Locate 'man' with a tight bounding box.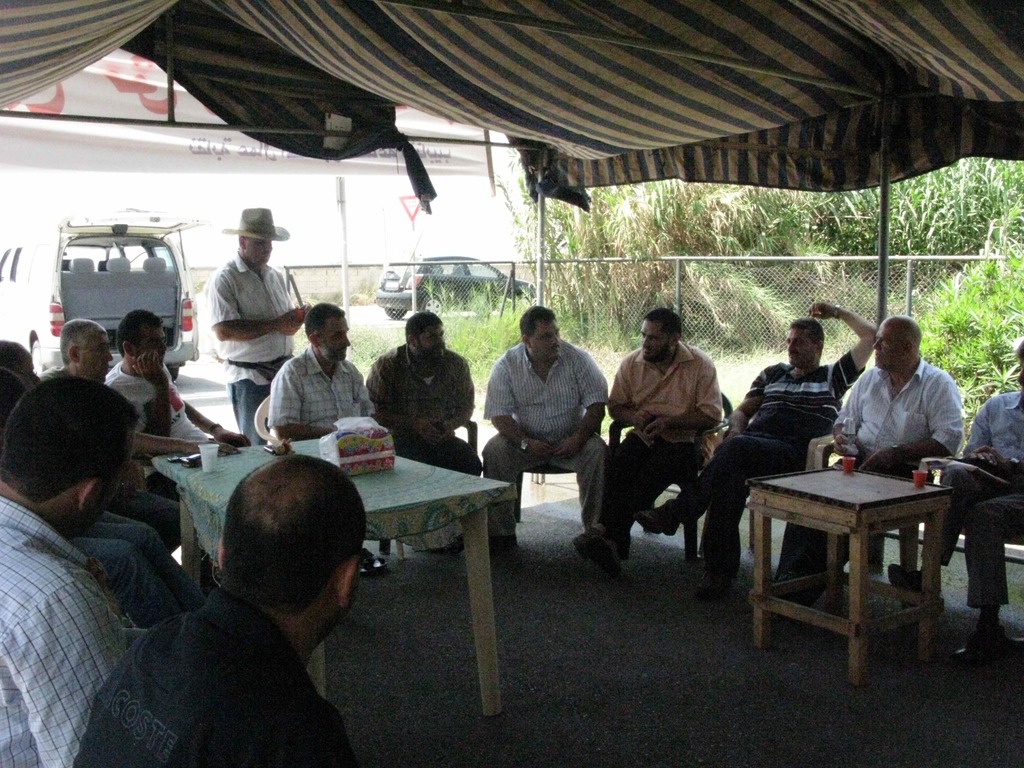
left=625, top=303, right=879, bottom=598.
